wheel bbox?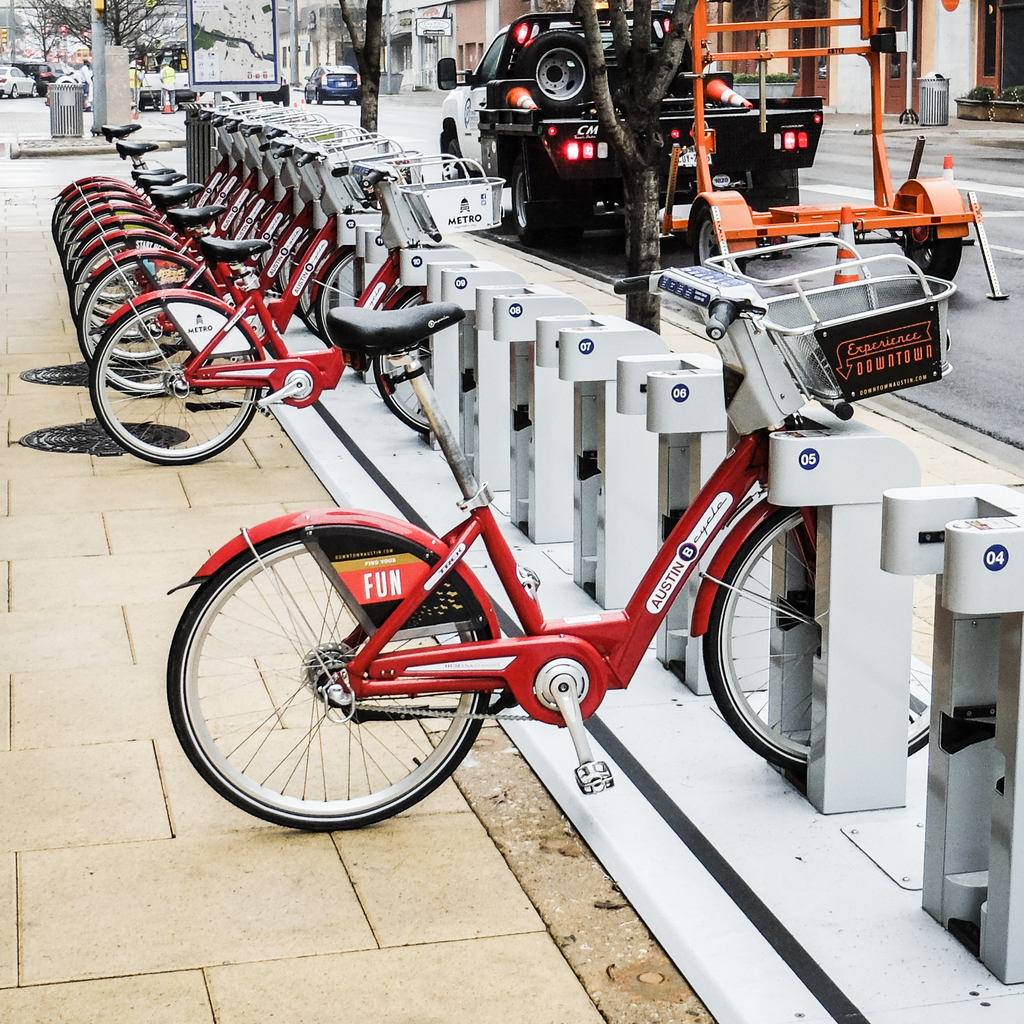
(695,206,744,273)
